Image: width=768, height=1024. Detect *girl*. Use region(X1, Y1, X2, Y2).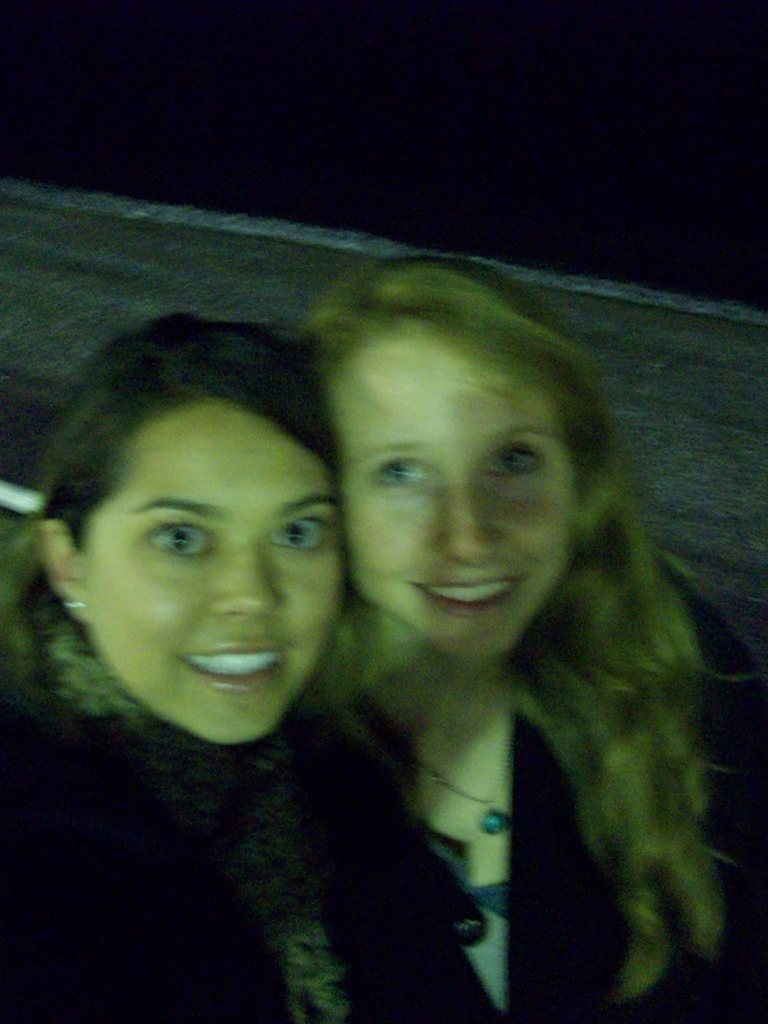
region(0, 312, 500, 1023).
